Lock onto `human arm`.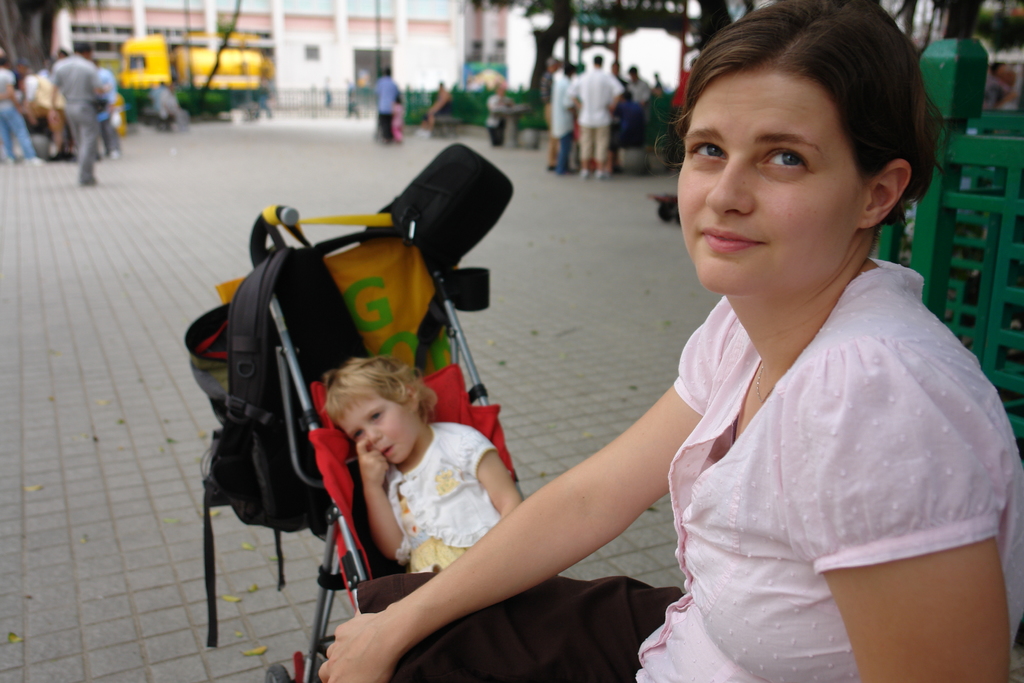
Locked: 367:367:710:659.
